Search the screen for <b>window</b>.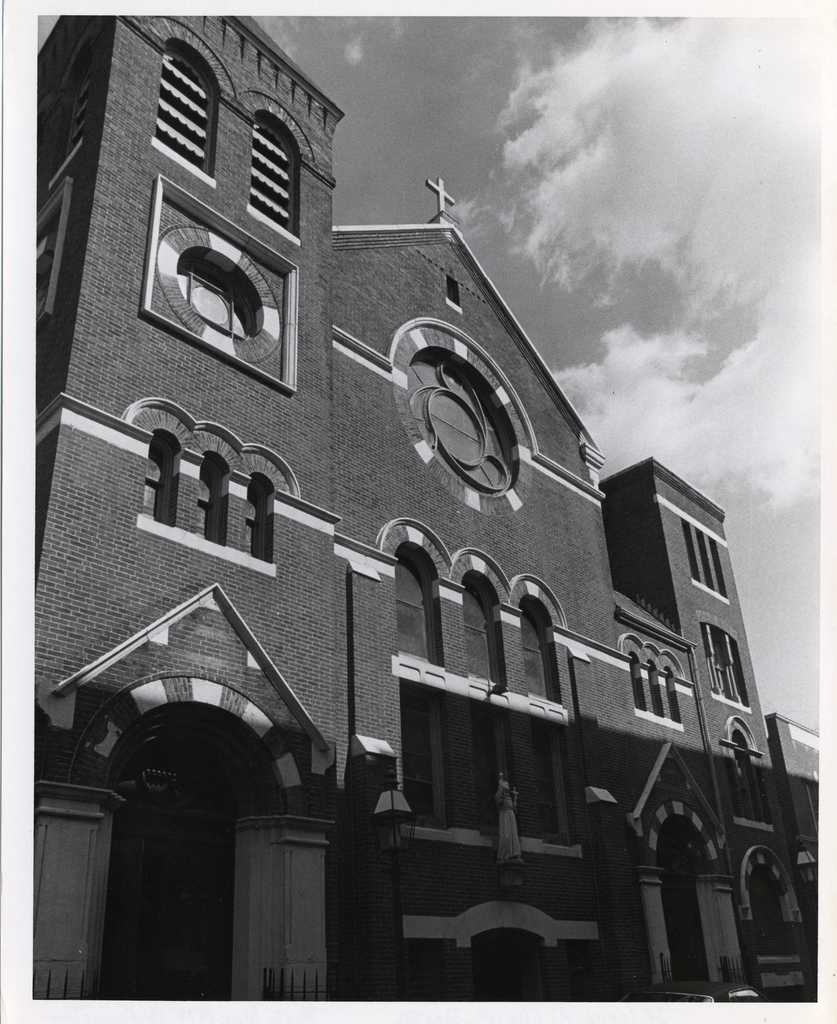
Found at left=192, top=462, right=225, bottom=534.
